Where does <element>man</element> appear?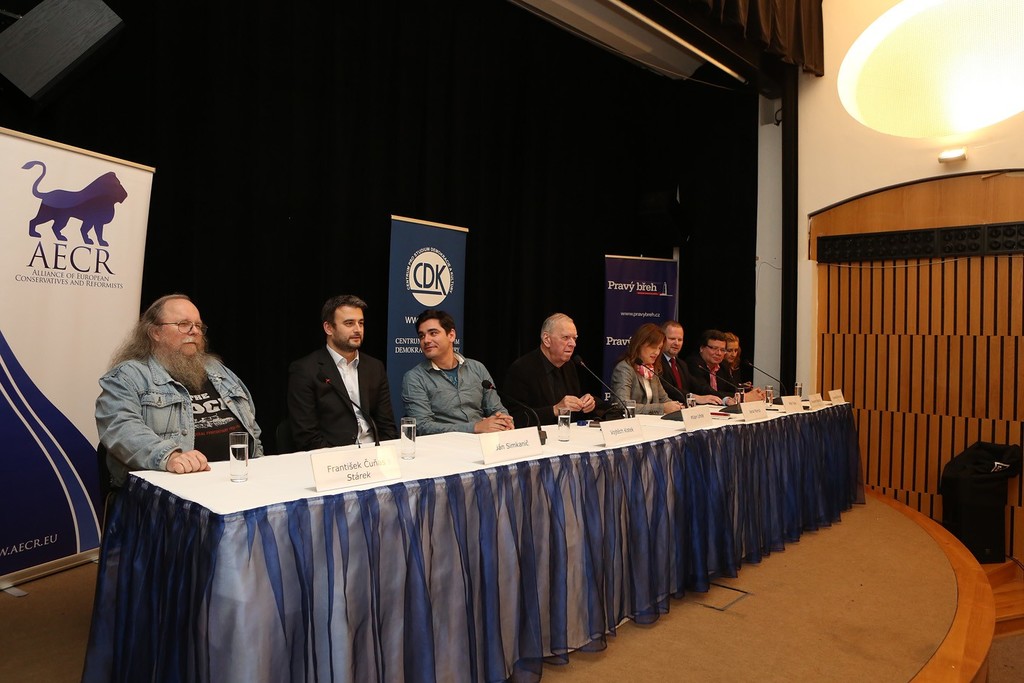
Appears at <region>662, 309, 710, 394</region>.
